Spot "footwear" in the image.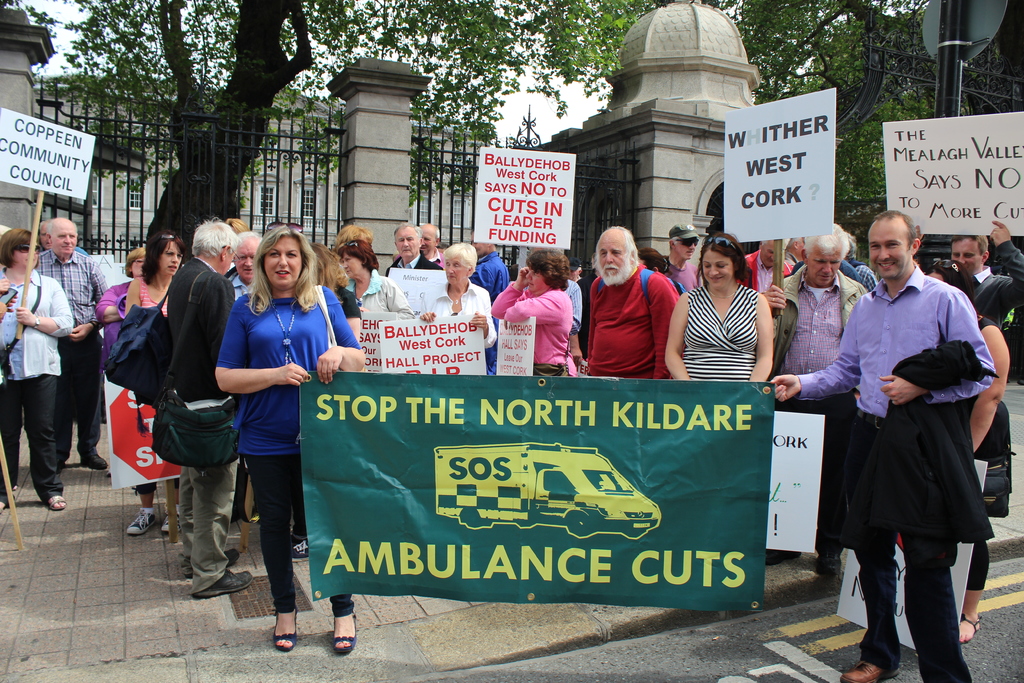
"footwear" found at BBox(767, 550, 803, 565).
